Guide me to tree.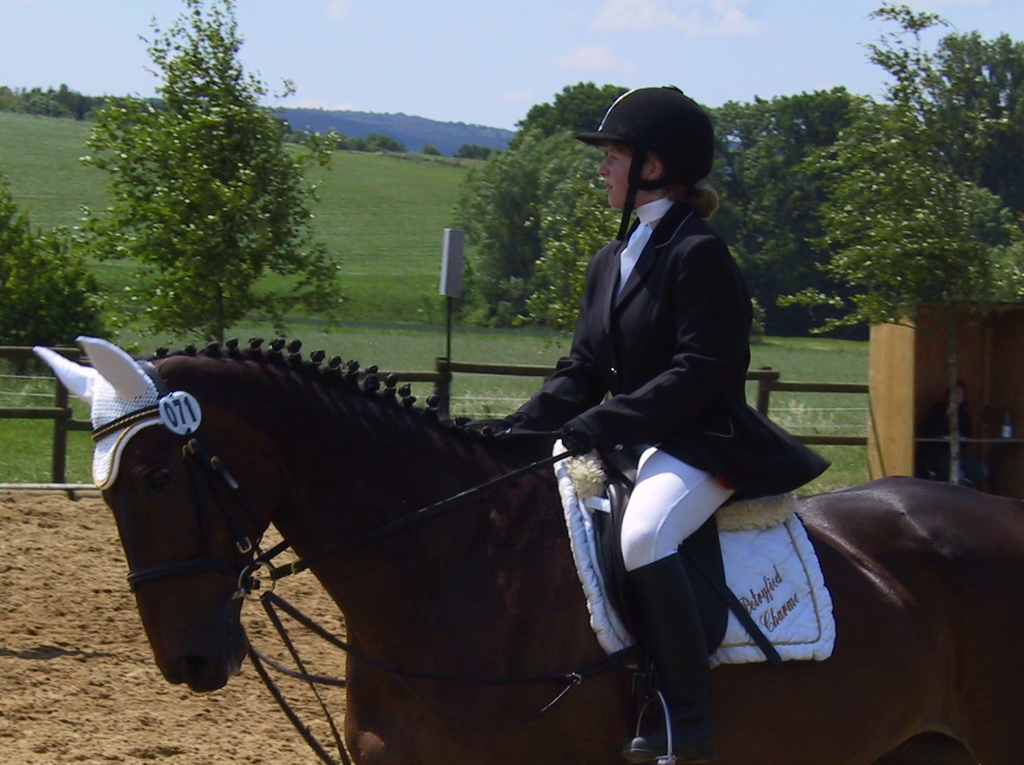
Guidance: 0,127,99,365.
